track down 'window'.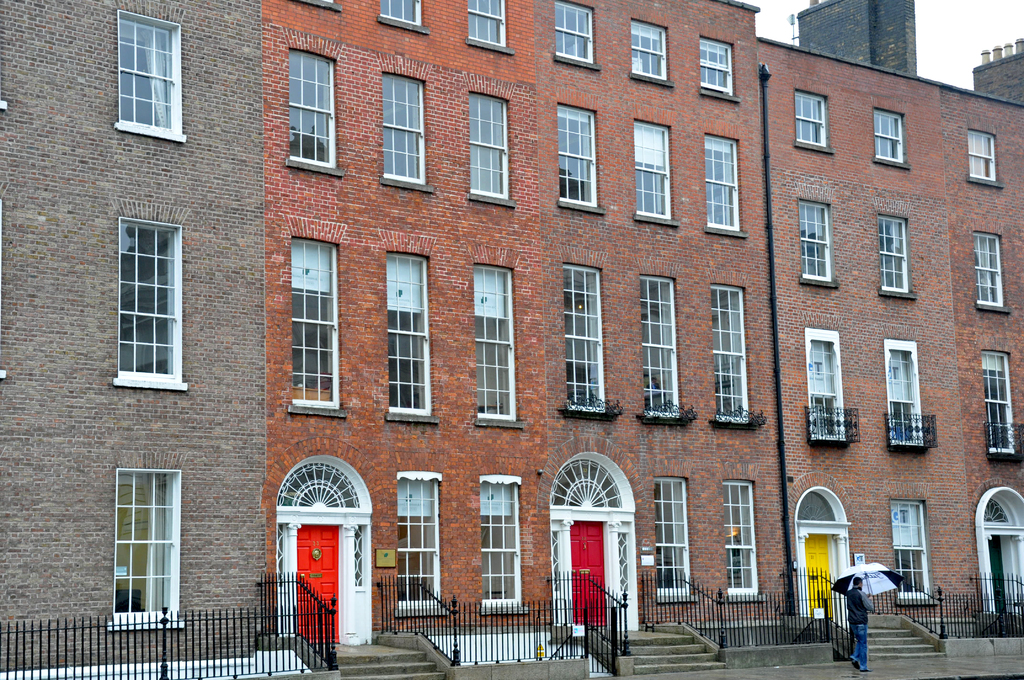
Tracked to [x1=380, y1=74, x2=429, y2=184].
